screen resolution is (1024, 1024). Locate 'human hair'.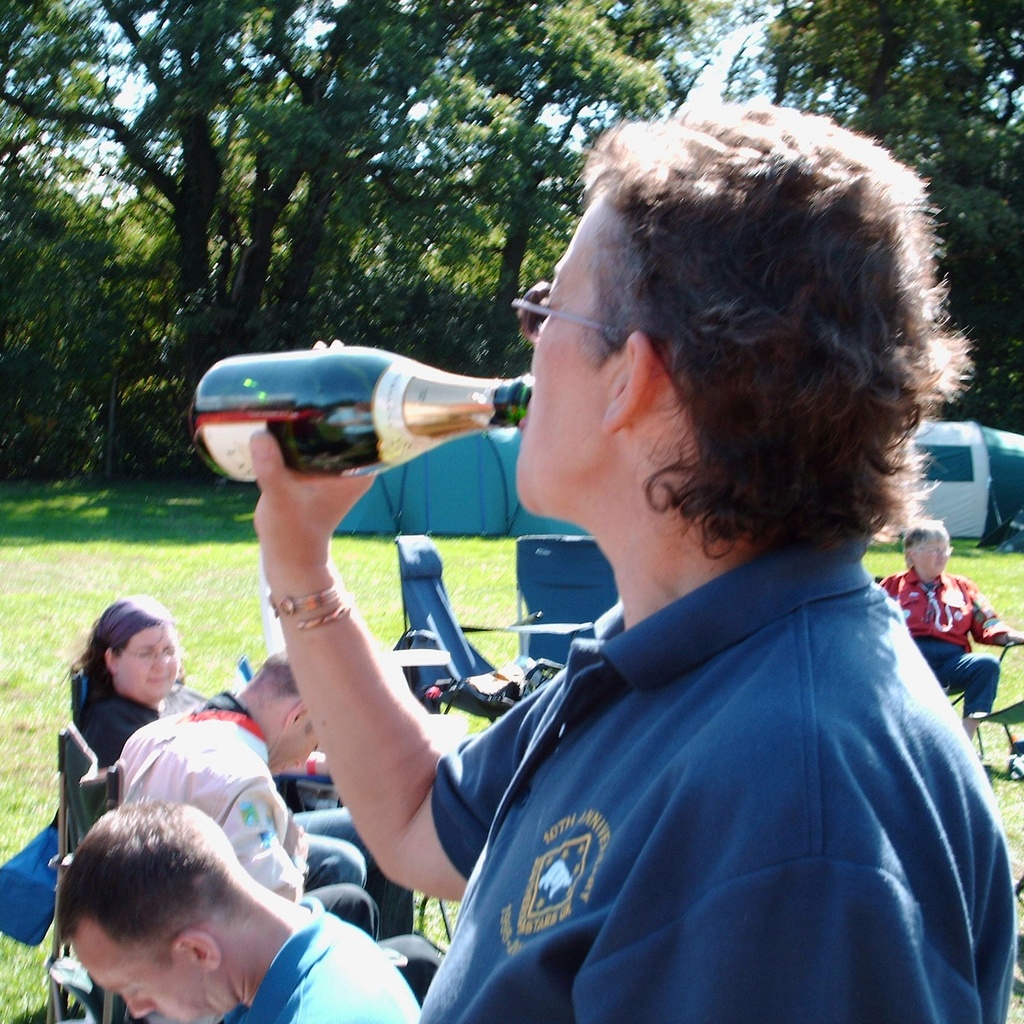
pyautogui.locateOnScreen(47, 799, 247, 968).
